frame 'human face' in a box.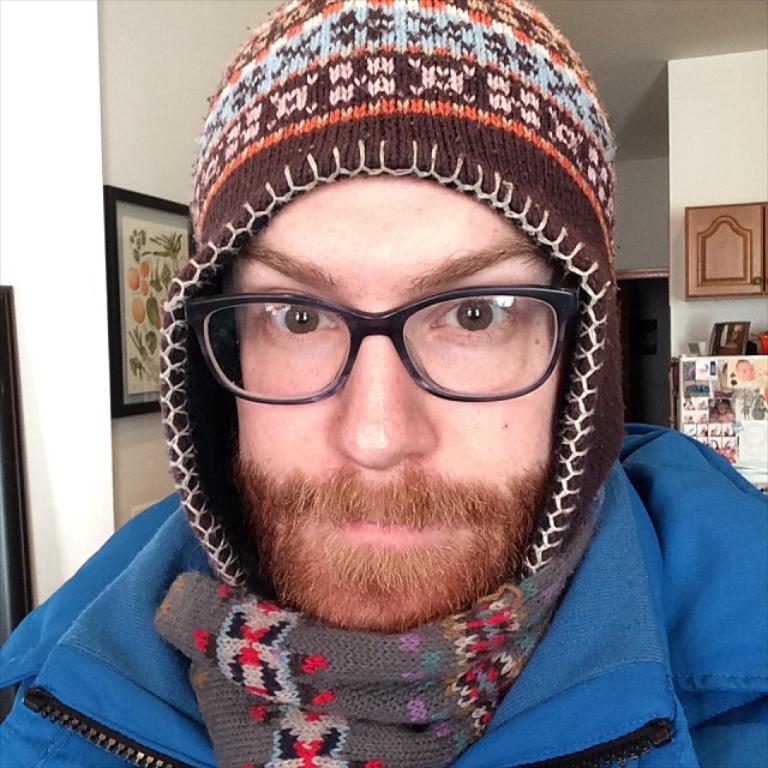
235:172:550:632.
